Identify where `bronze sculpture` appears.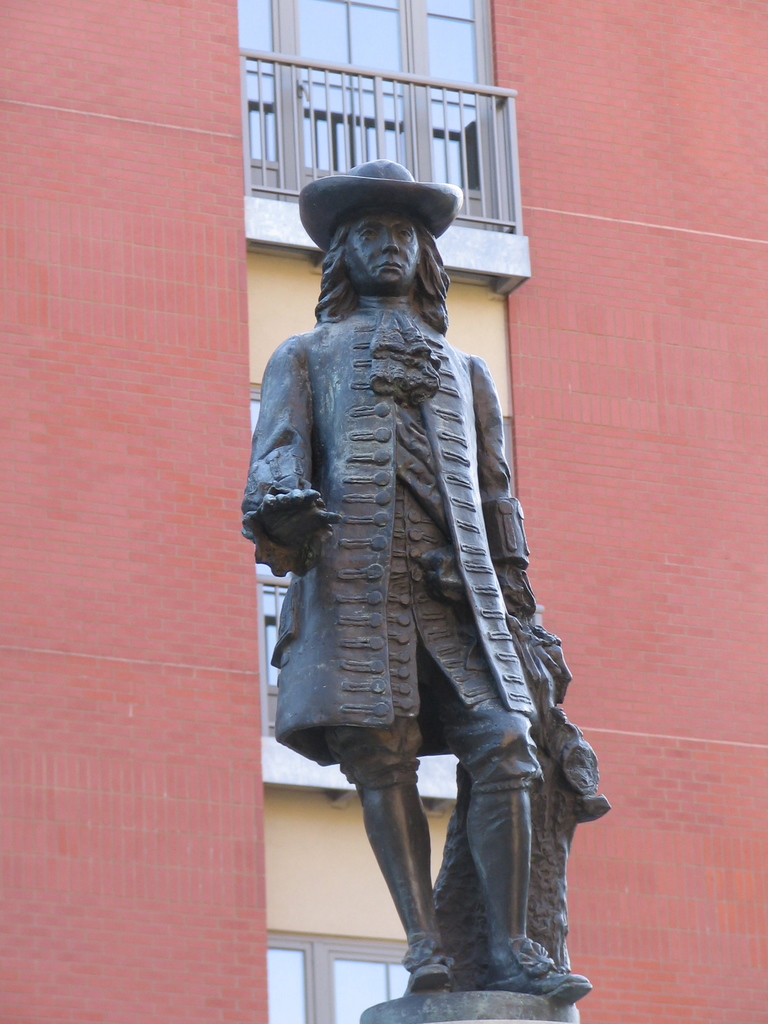
Appears at BBox(247, 146, 596, 1007).
